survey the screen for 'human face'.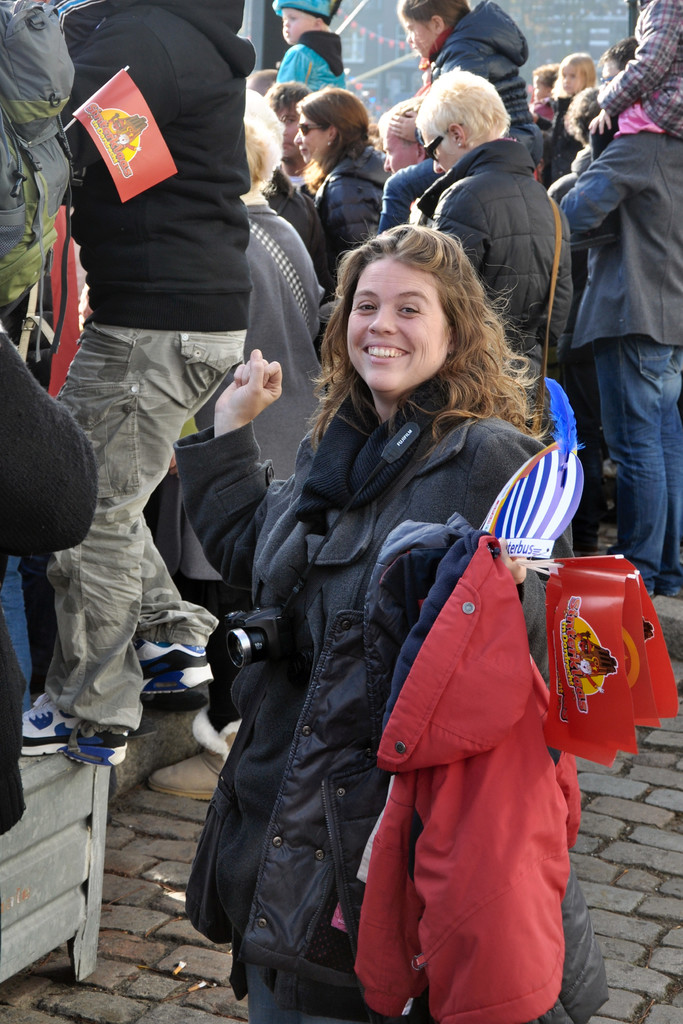
Survey found: Rect(299, 108, 327, 167).
